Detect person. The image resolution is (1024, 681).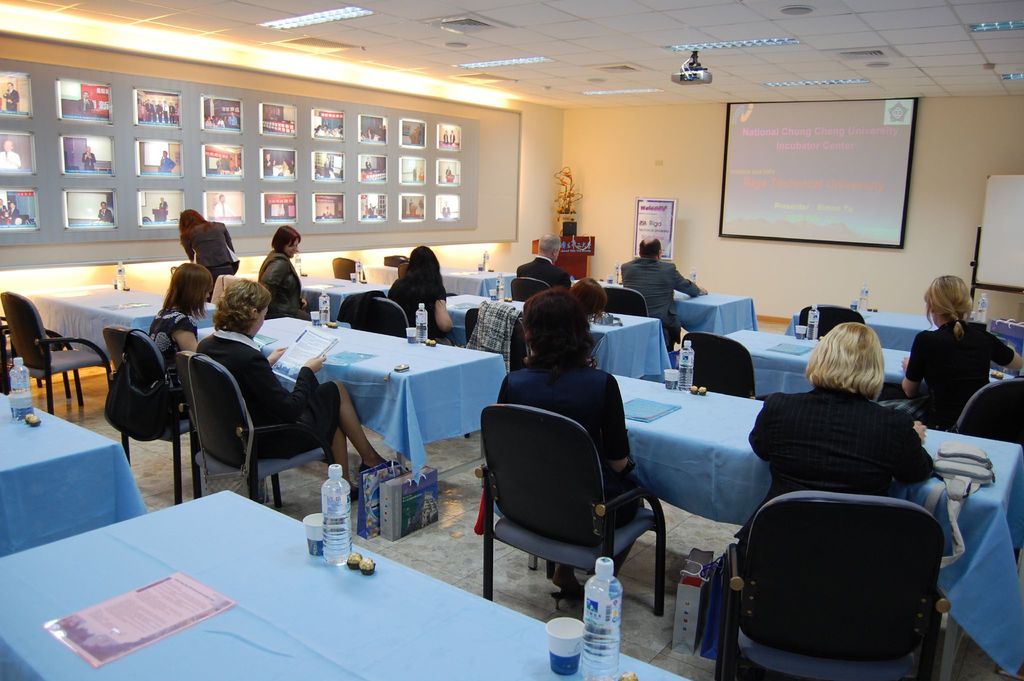
[159, 196, 167, 211].
